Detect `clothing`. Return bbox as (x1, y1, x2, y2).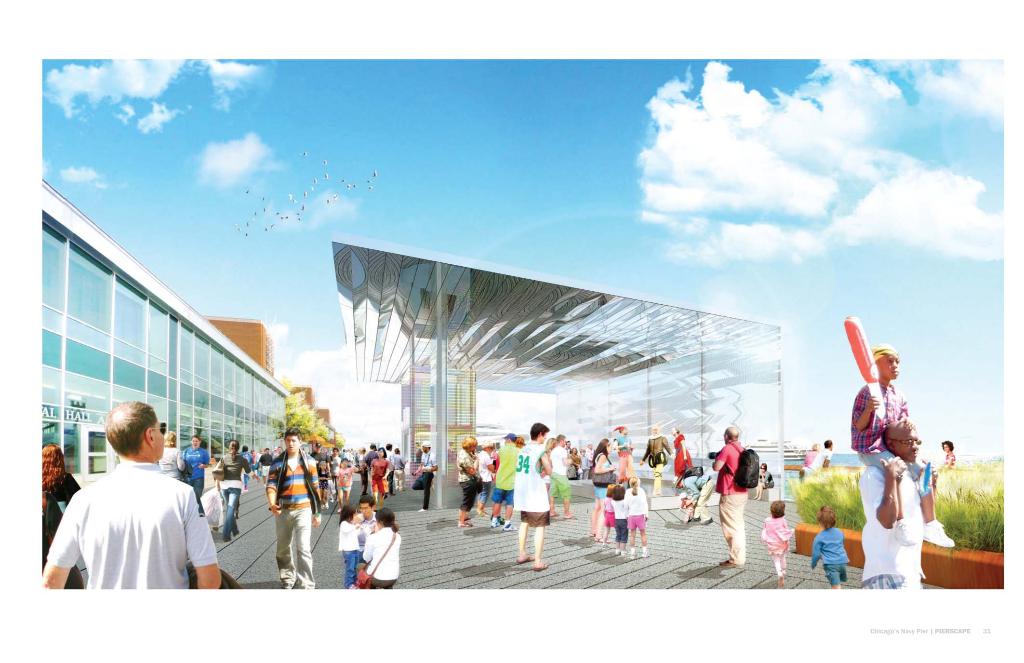
(179, 442, 201, 482).
